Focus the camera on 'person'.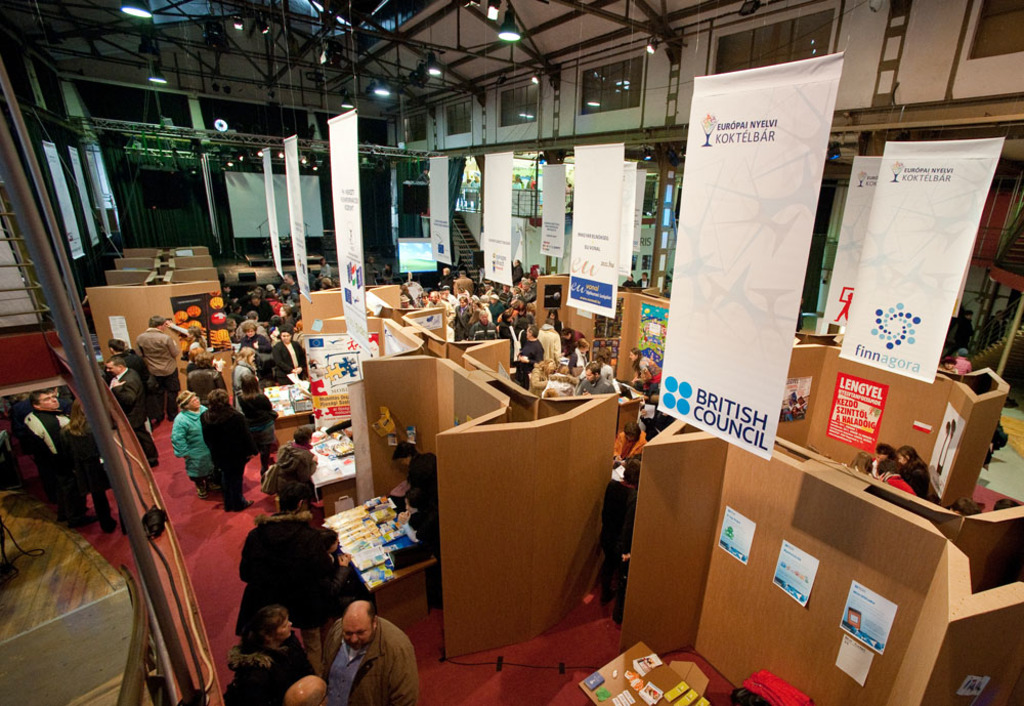
Focus region: 171:389:220:500.
